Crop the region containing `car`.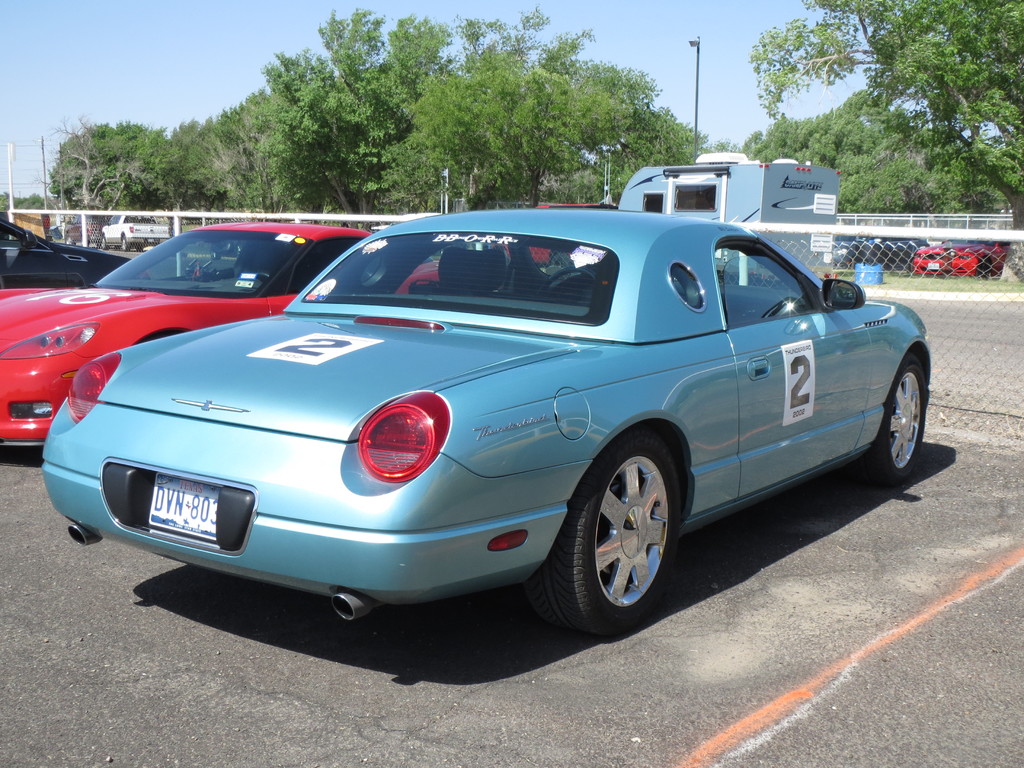
Crop region: (104,218,175,253).
